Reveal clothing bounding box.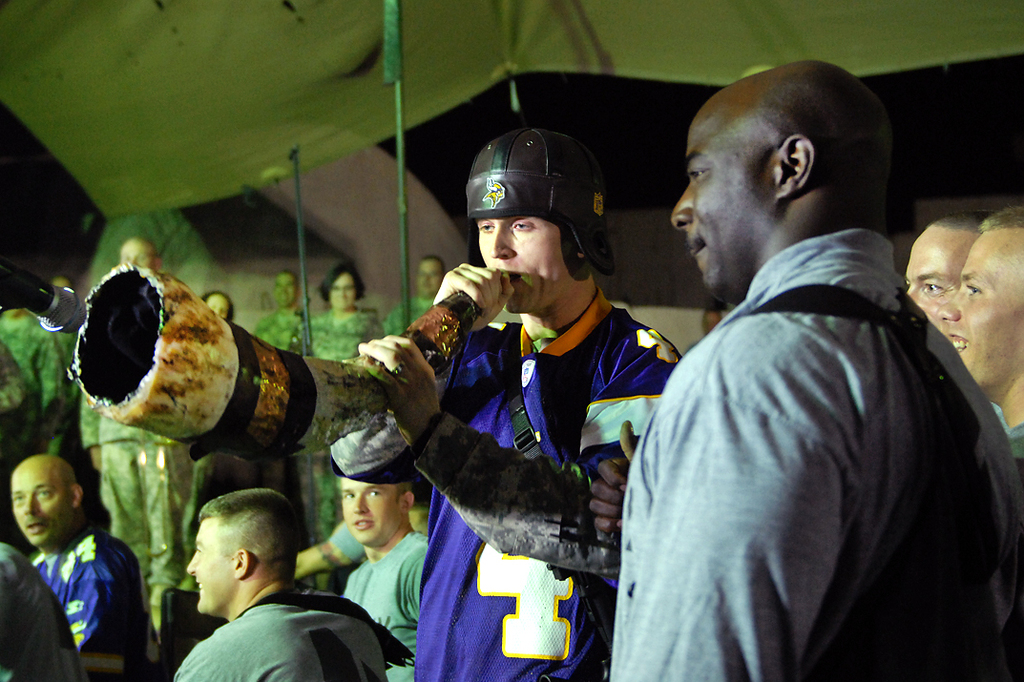
Revealed: detection(332, 293, 679, 681).
